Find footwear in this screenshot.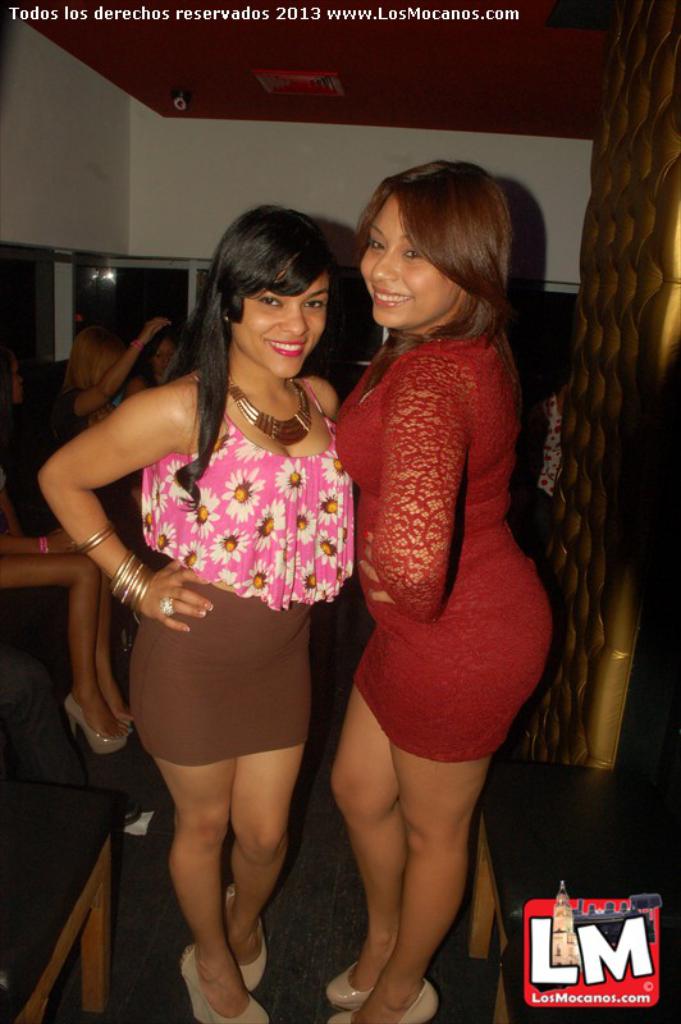
The bounding box for footwear is 227:884:271:989.
